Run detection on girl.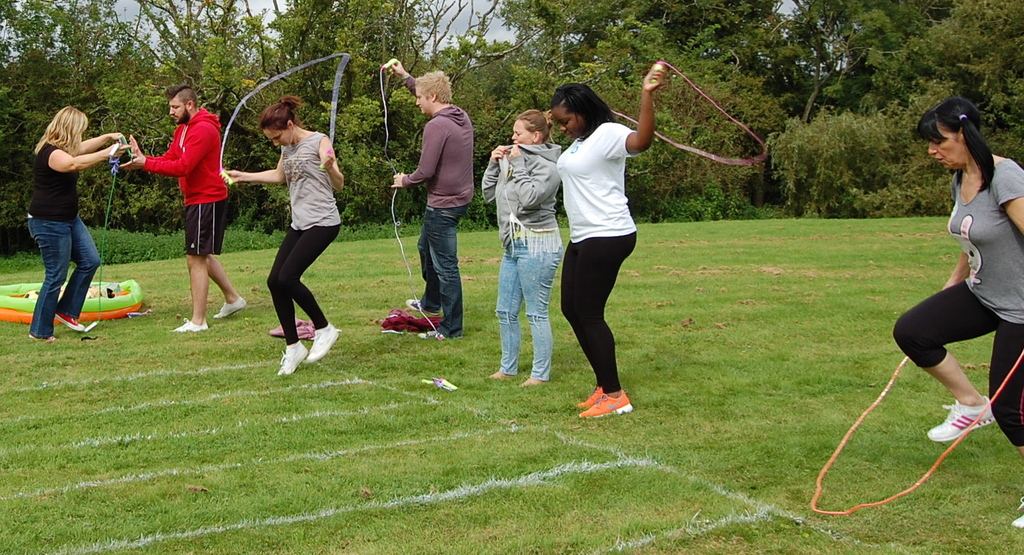
Result: rect(548, 62, 668, 416).
